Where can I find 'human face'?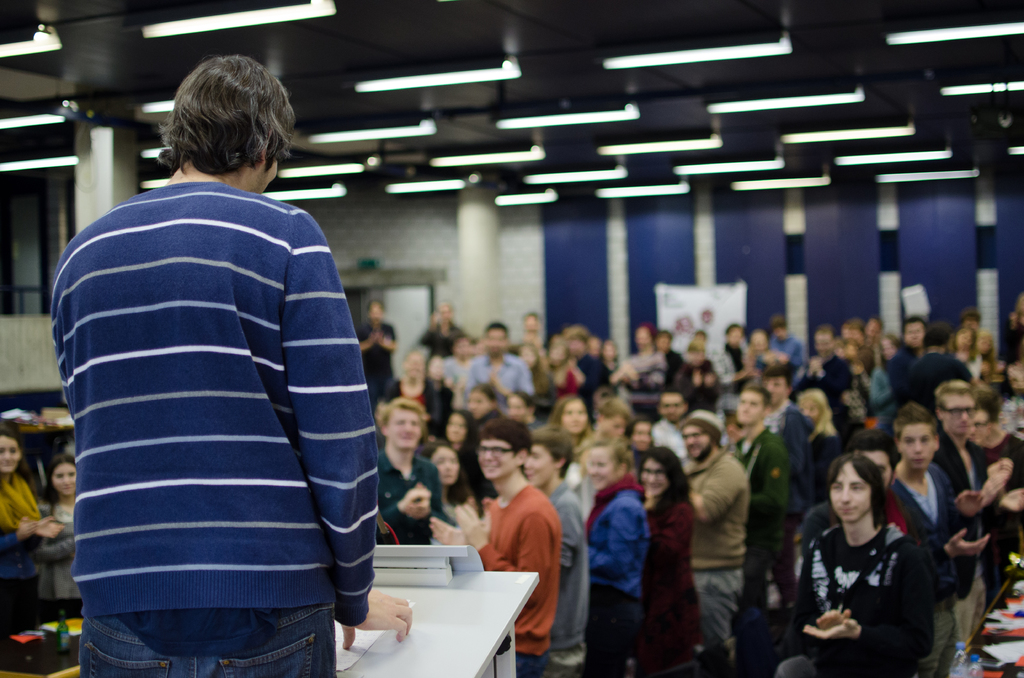
You can find it at 896/421/932/472.
